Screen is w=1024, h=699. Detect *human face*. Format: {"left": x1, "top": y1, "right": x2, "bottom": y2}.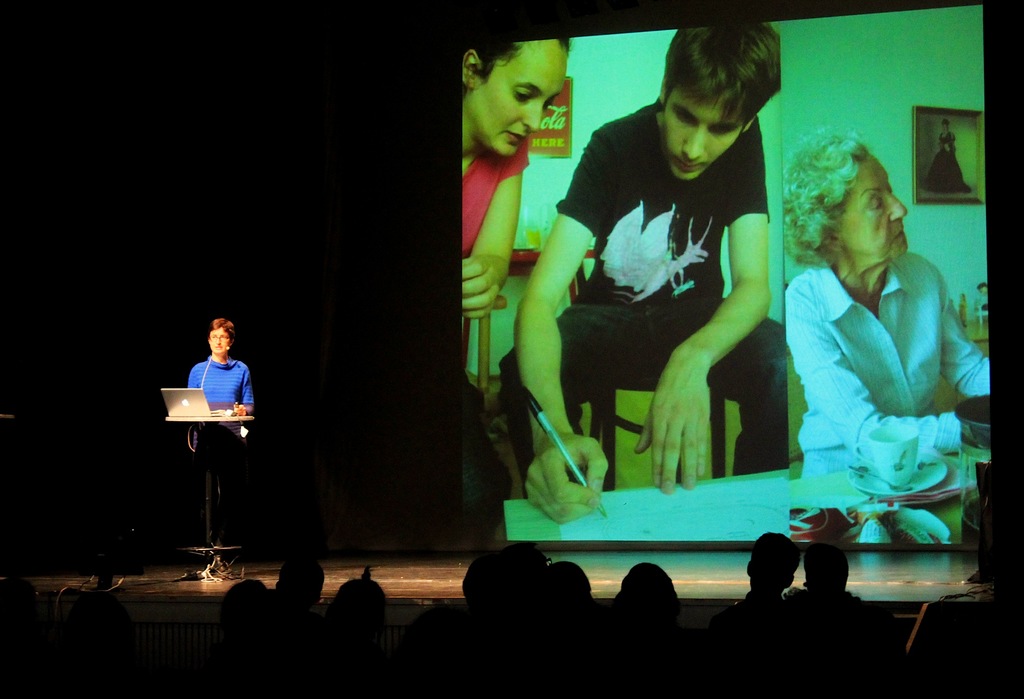
{"left": 835, "top": 155, "right": 910, "bottom": 263}.
